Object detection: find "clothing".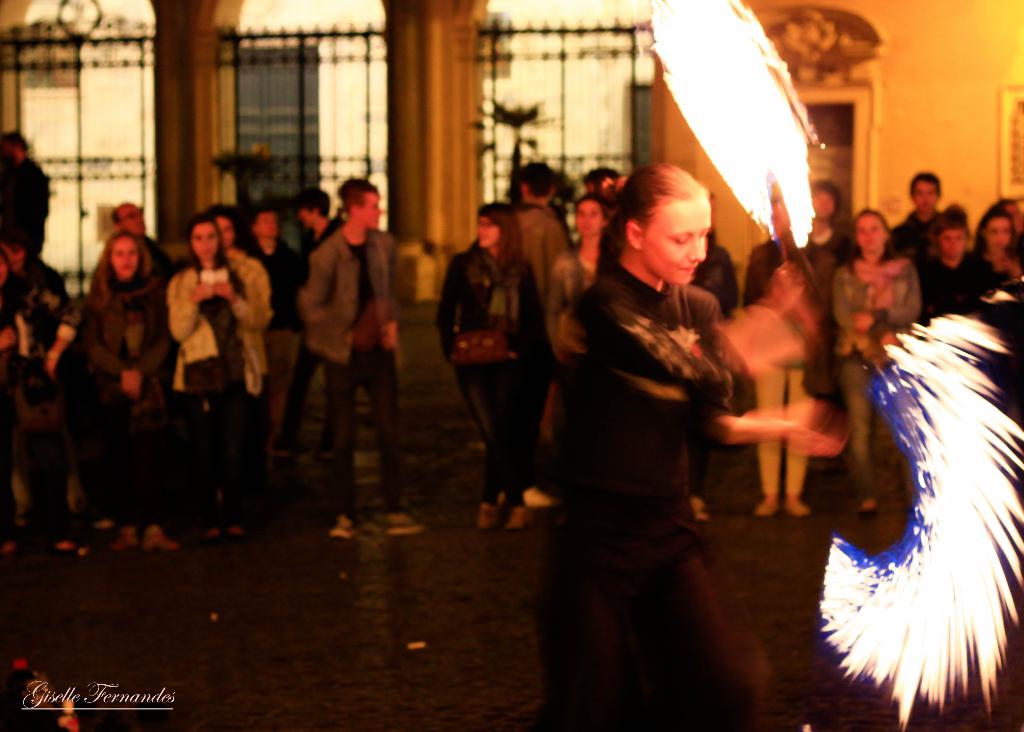
bbox(72, 266, 189, 526).
